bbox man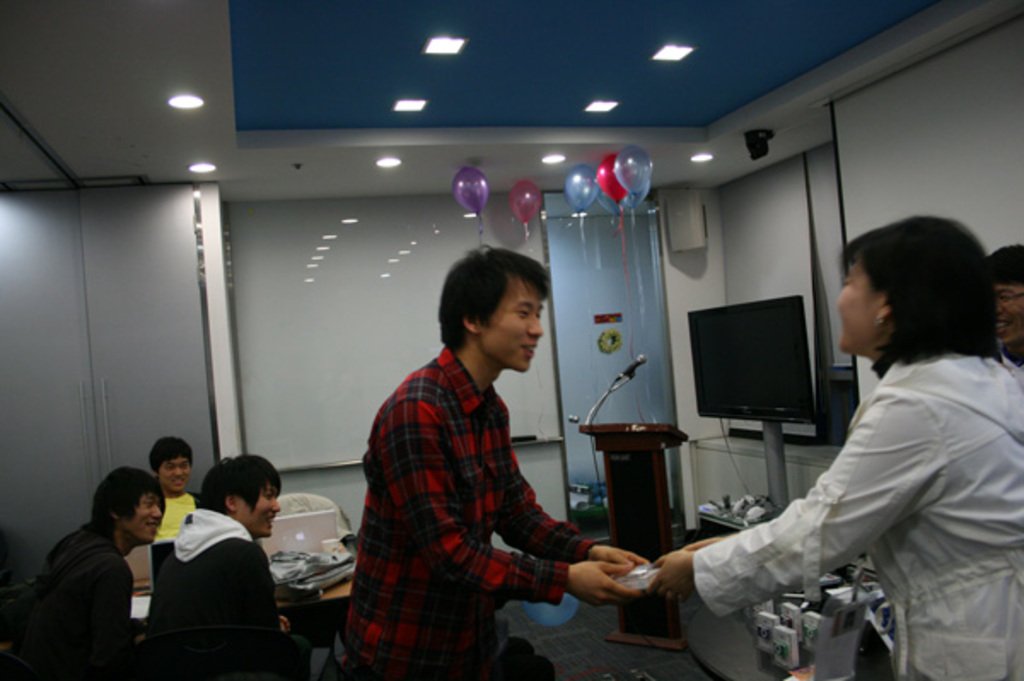
<region>150, 434, 355, 679</region>
